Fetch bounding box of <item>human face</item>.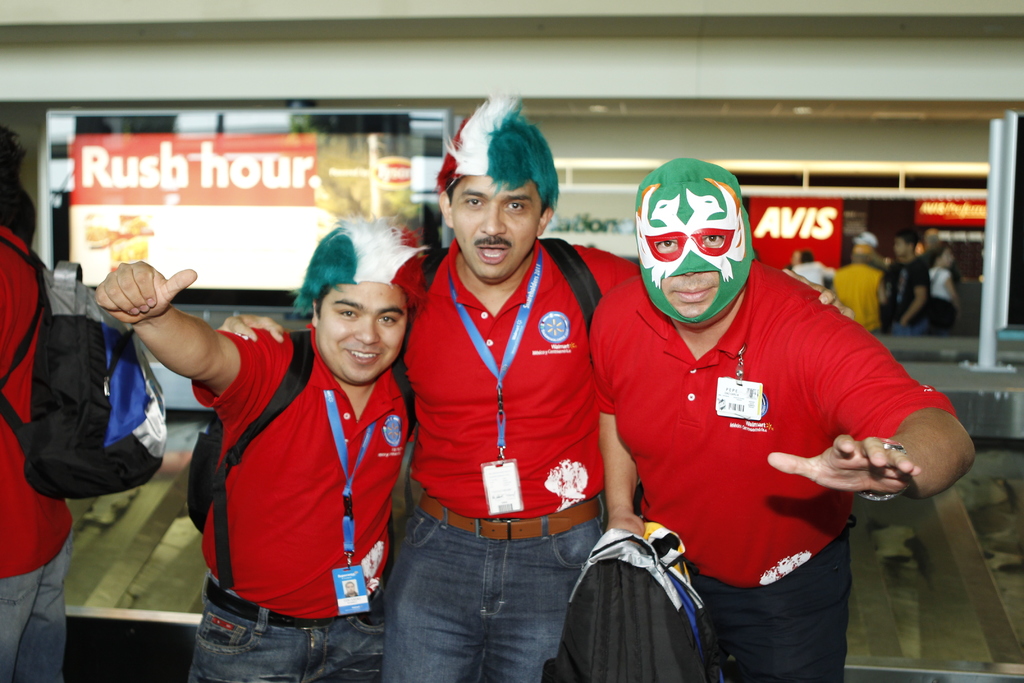
Bbox: l=312, t=281, r=406, b=385.
